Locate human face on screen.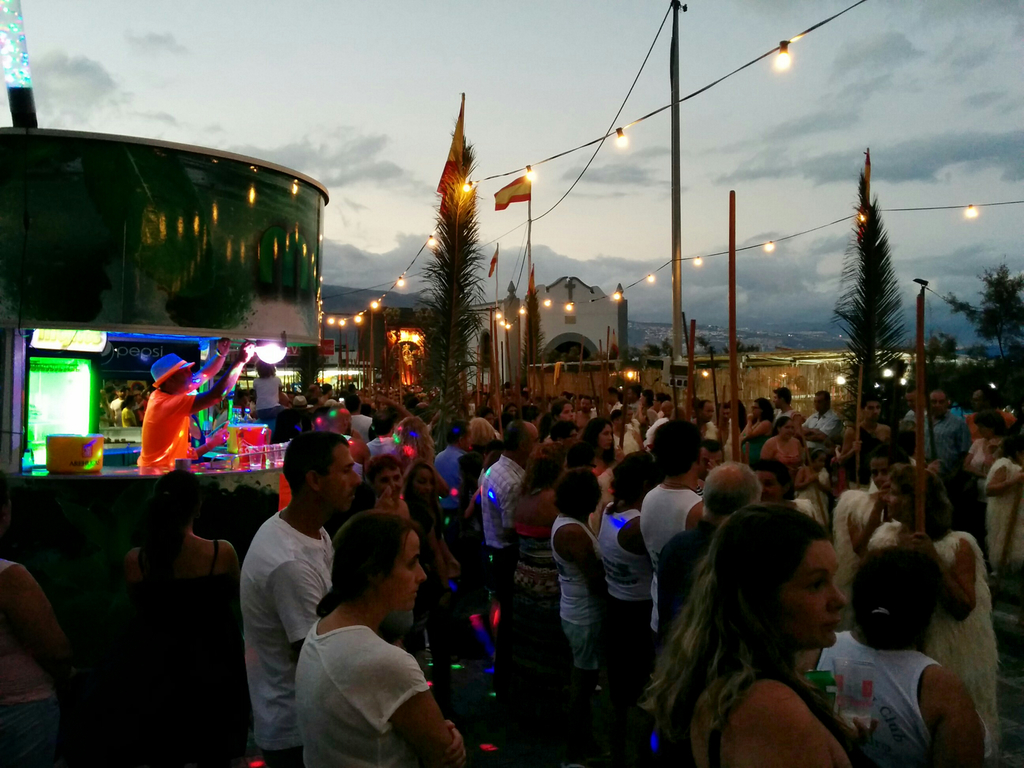
On screen at {"left": 723, "top": 406, "right": 731, "bottom": 422}.
